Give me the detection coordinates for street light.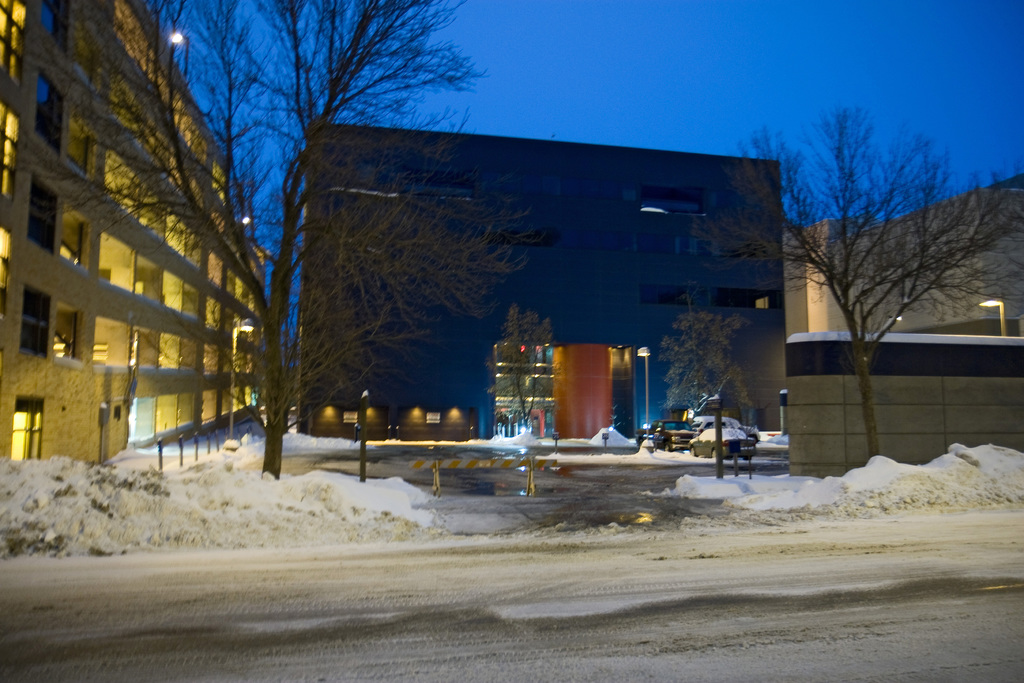
[x1=976, y1=293, x2=1007, y2=334].
